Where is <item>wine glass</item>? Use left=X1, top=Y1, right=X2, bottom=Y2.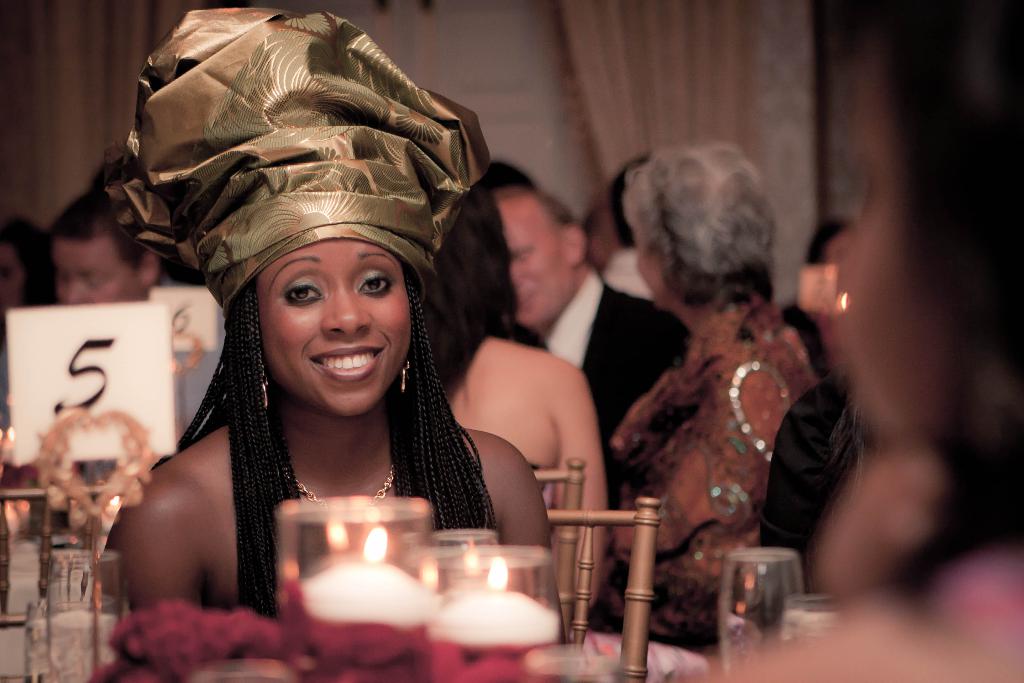
left=718, top=547, right=803, bottom=676.
